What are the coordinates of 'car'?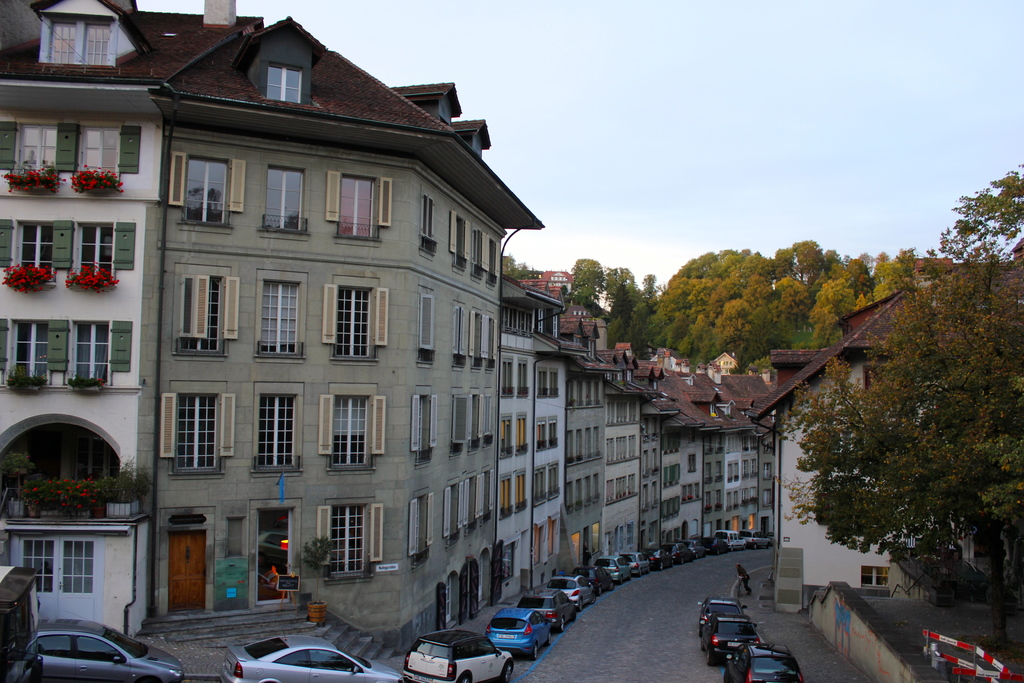
(696, 618, 762, 663).
